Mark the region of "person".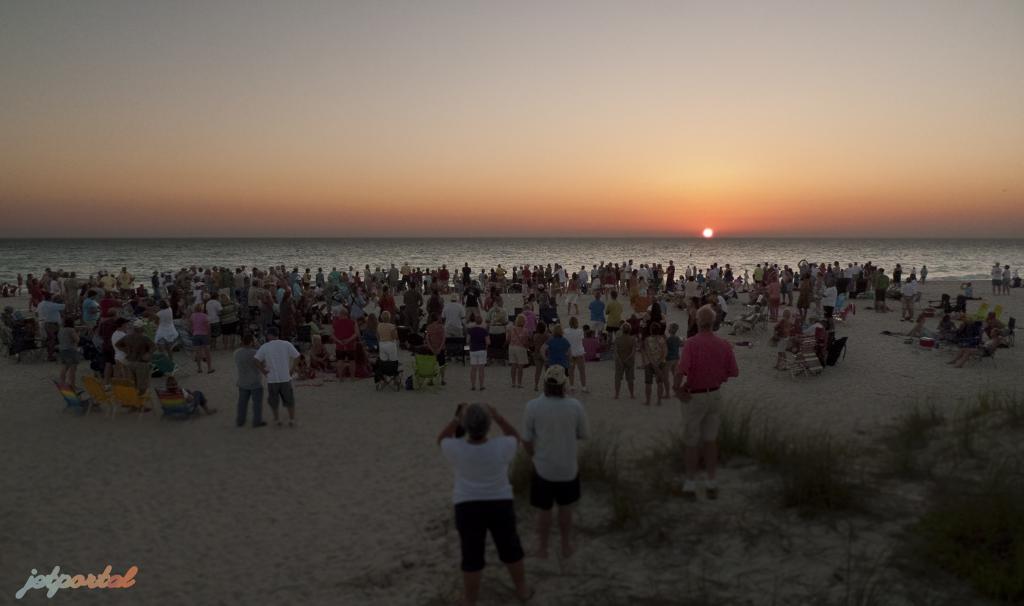
Region: (255, 327, 302, 428).
